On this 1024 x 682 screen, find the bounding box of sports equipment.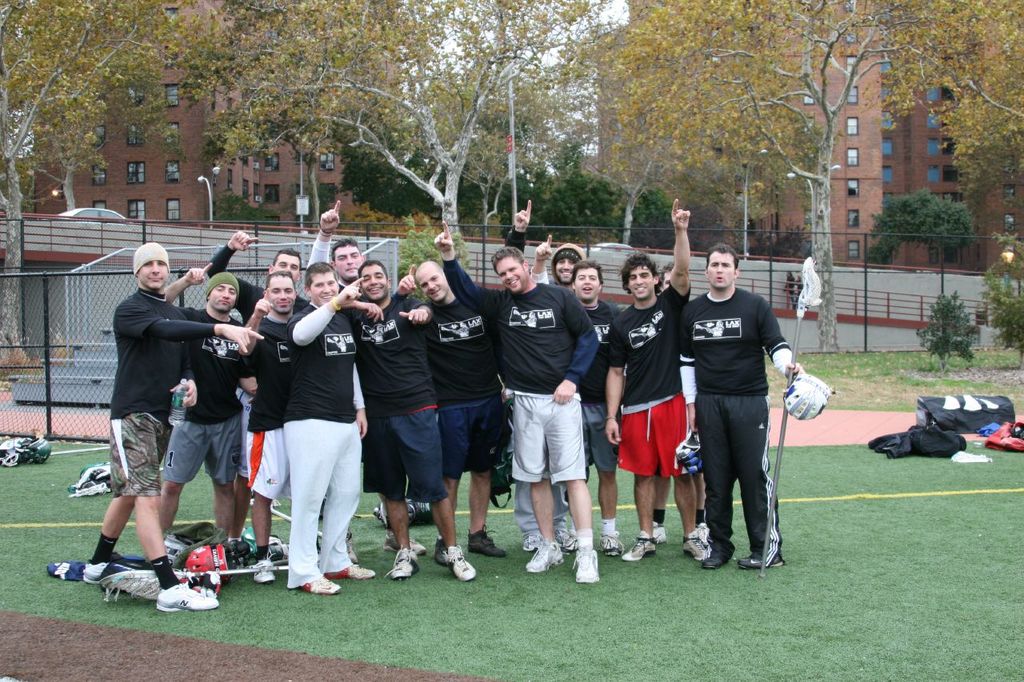
Bounding box: pyautogui.locateOnScreen(97, 568, 166, 605).
